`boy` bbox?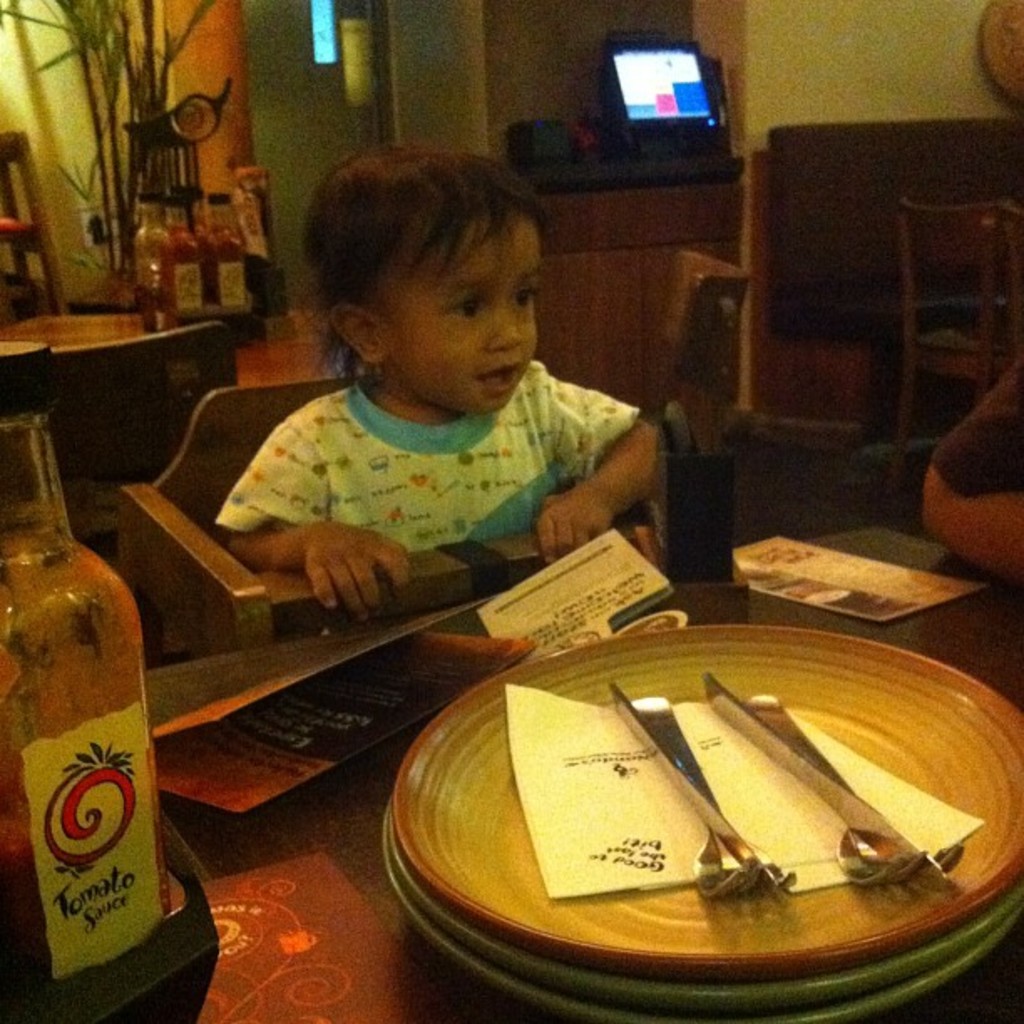
left=151, top=162, right=671, bottom=631
